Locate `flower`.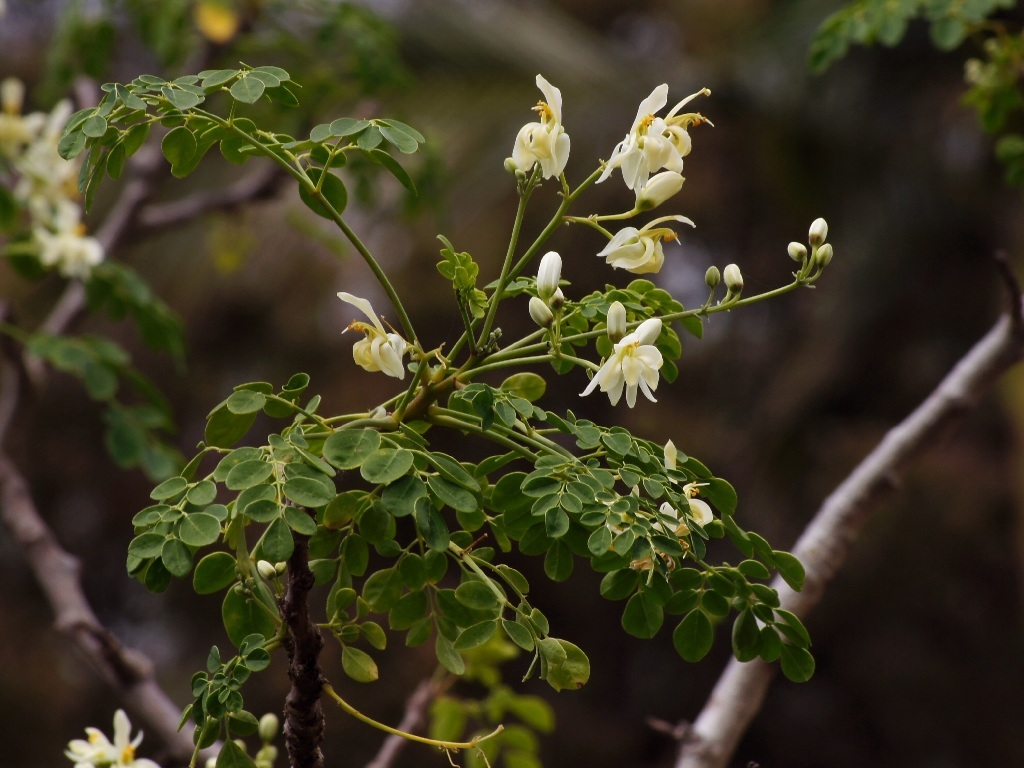
Bounding box: pyautogui.locateOnScreen(526, 293, 556, 328).
